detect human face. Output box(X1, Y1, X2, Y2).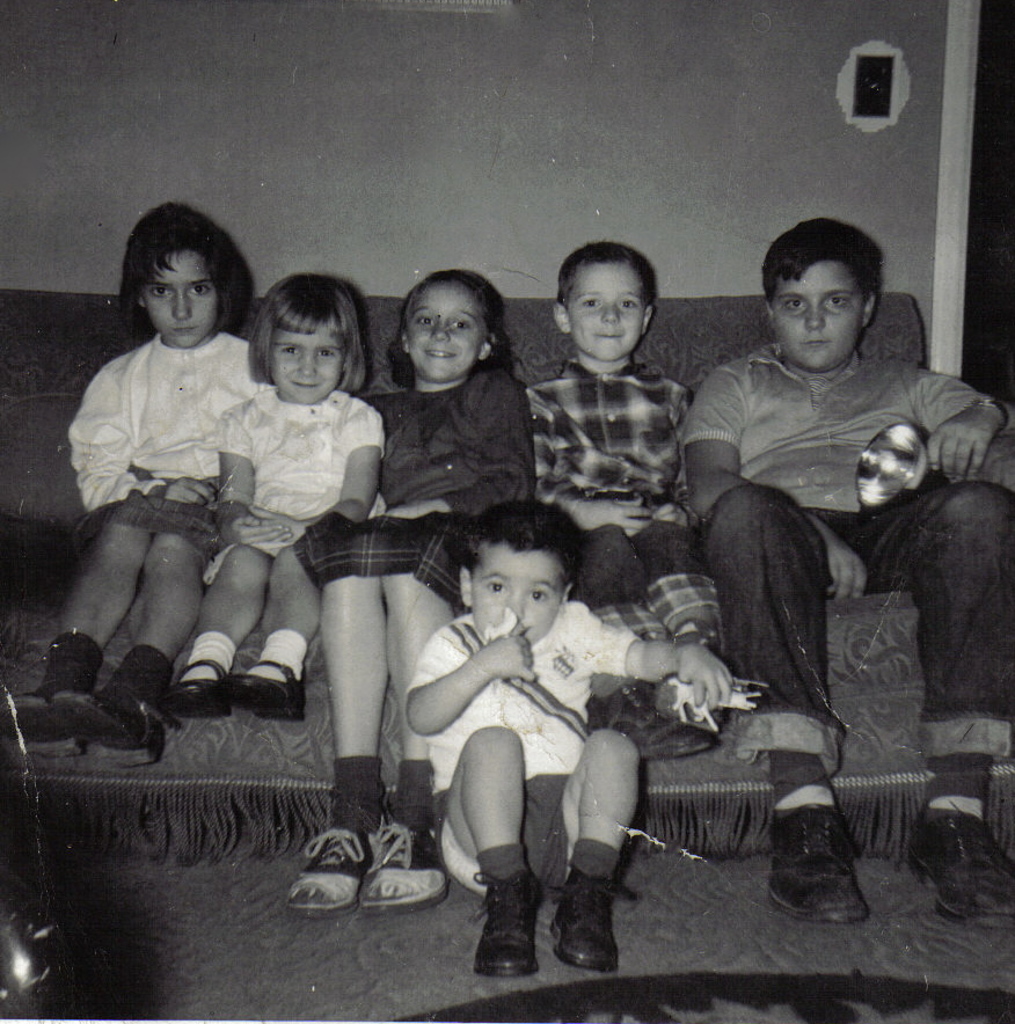
box(568, 262, 651, 354).
